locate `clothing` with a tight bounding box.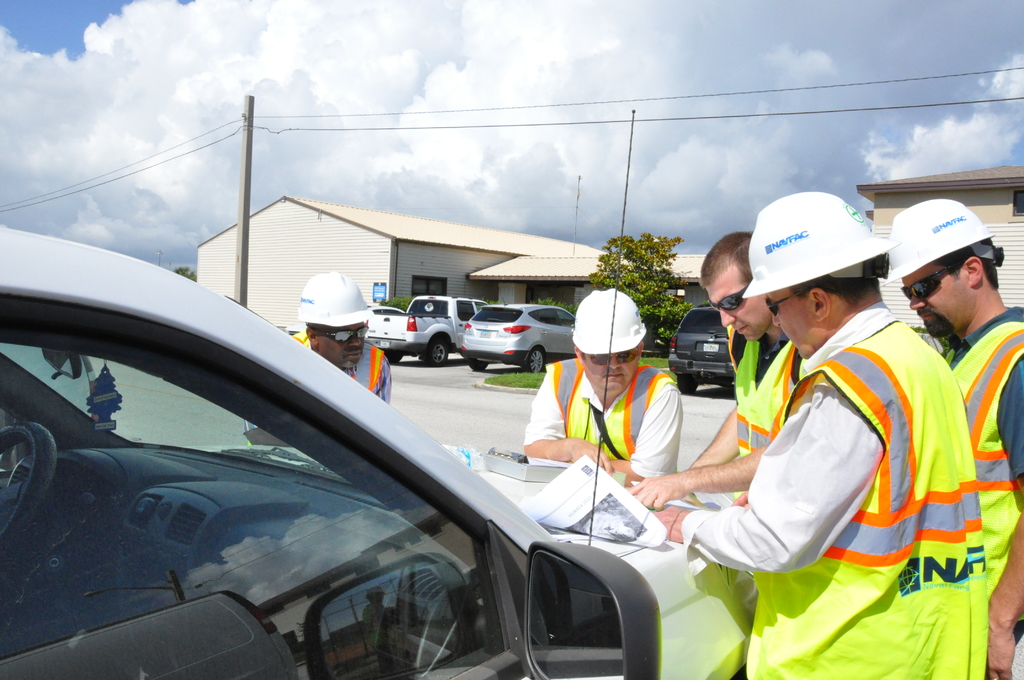
x1=525, y1=360, x2=682, y2=484.
